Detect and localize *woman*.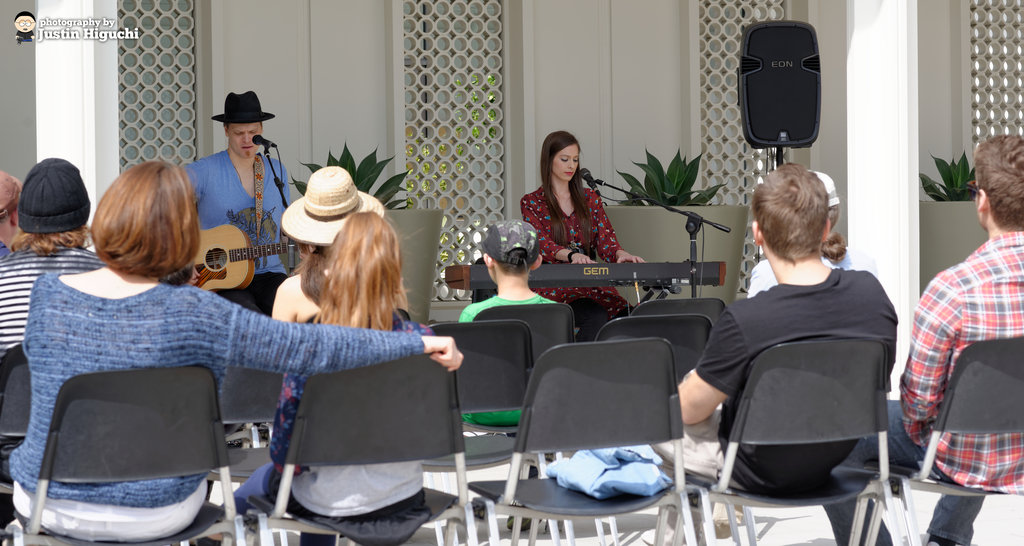
Localized at crop(516, 138, 636, 293).
